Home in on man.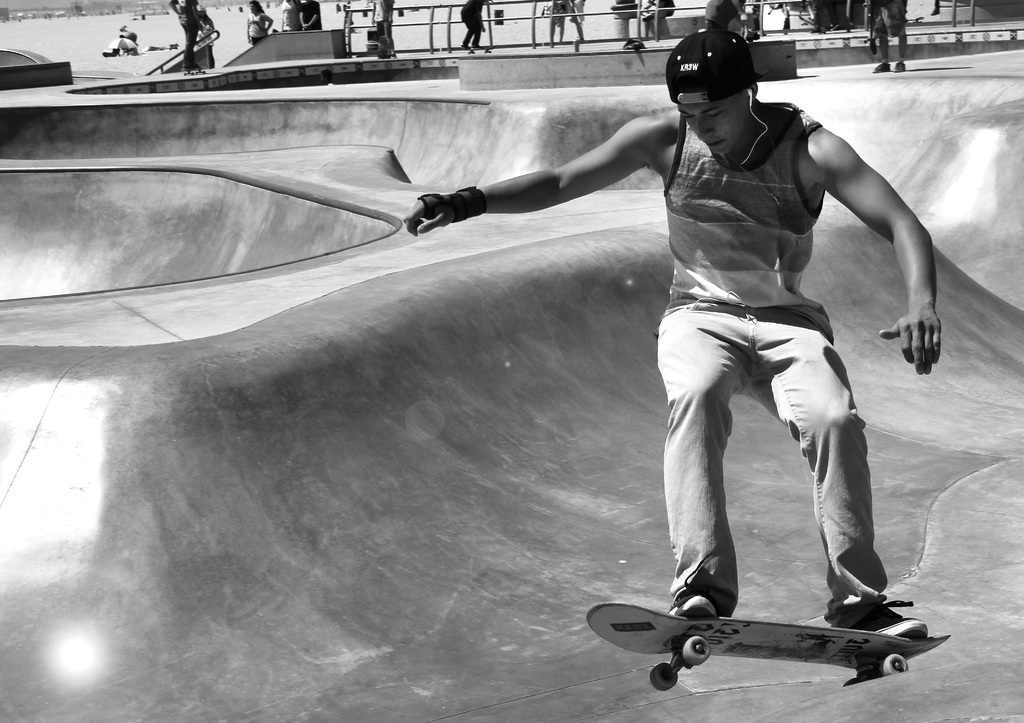
Homed in at bbox=(163, 0, 202, 70).
